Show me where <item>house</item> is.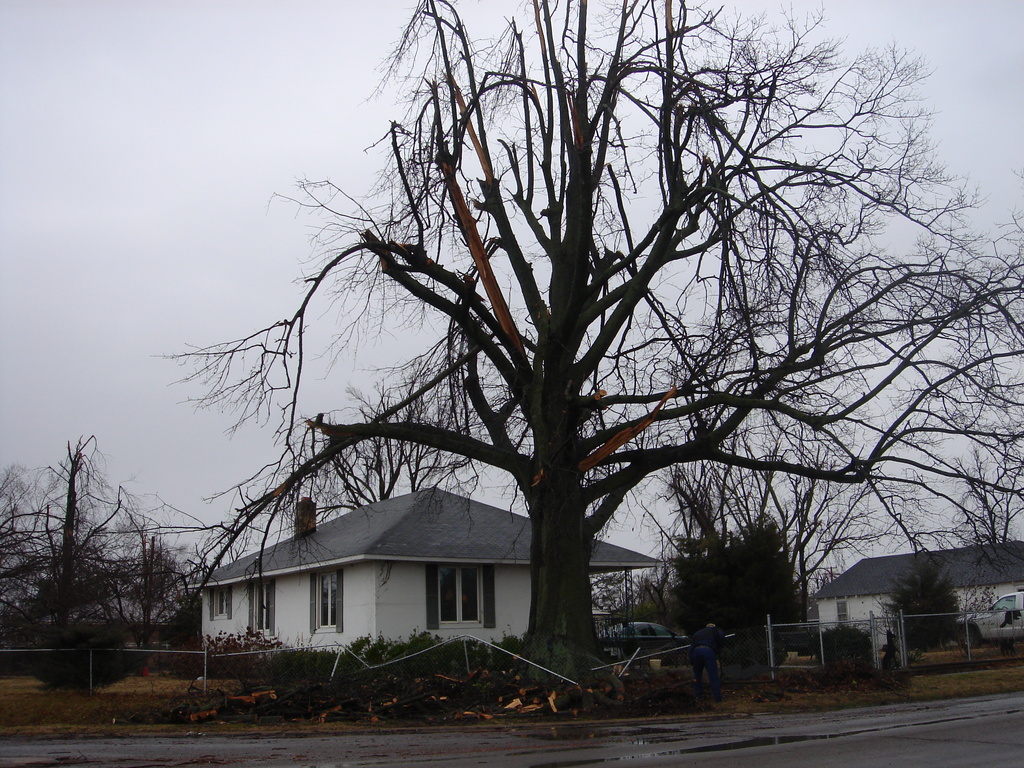
<item>house</item> is at (x1=188, y1=482, x2=662, y2=673).
